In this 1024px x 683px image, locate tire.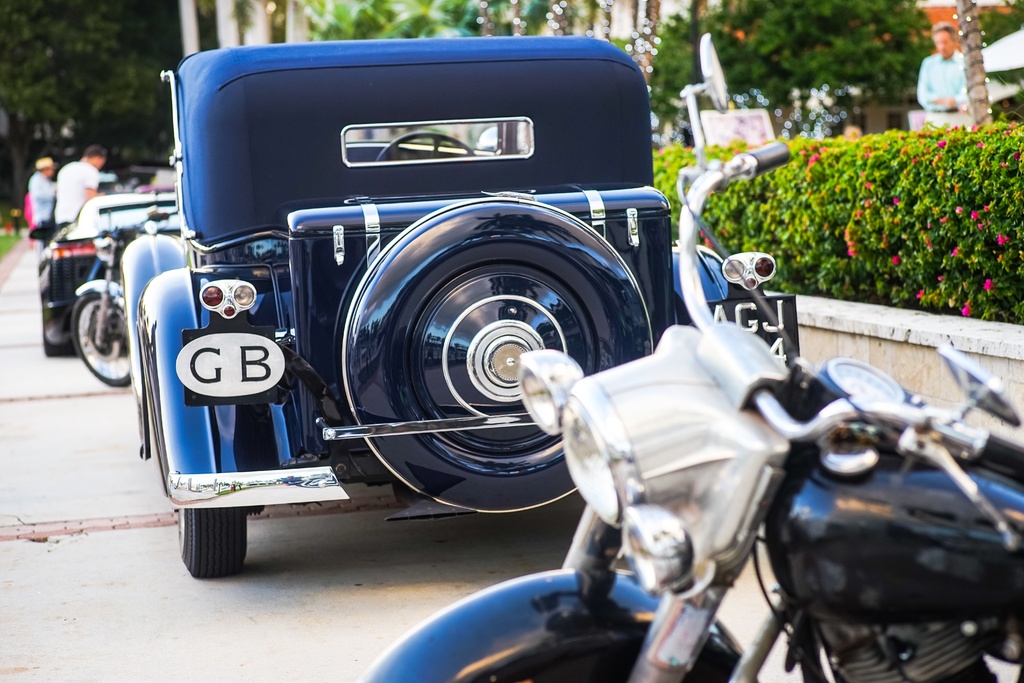
Bounding box: bbox=(70, 292, 129, 386).
